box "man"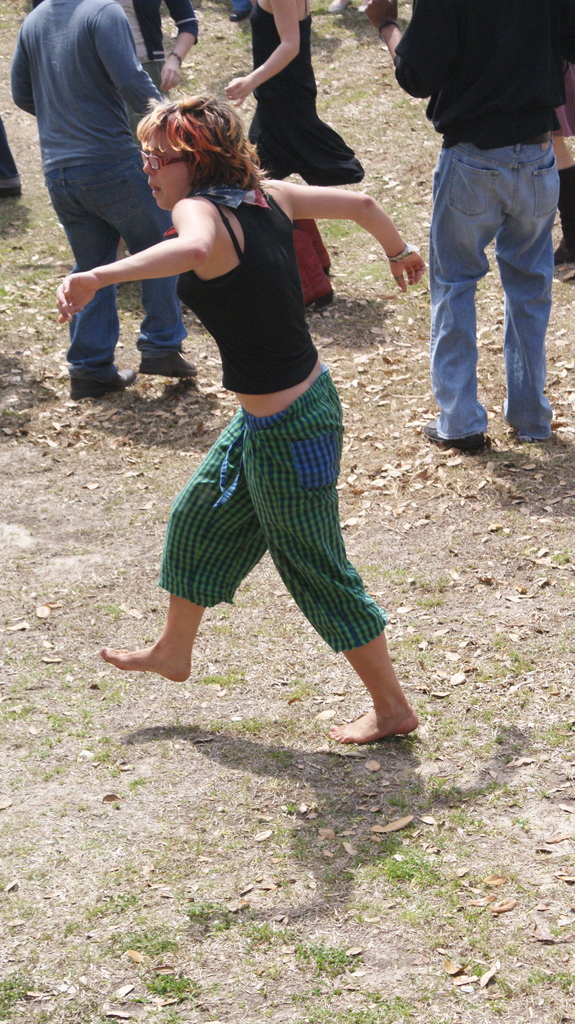
pyautogui.locateOnScreen(398, 0, 572, 461)
